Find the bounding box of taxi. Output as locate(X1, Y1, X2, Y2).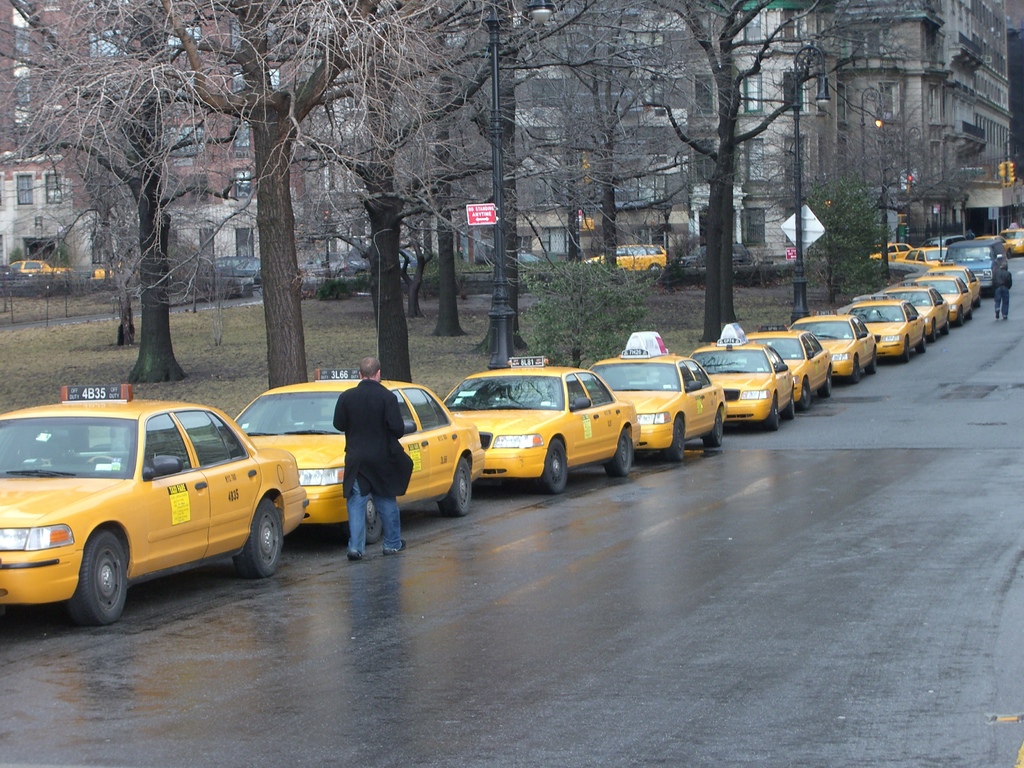
locate(793, 305, 876, 385).
